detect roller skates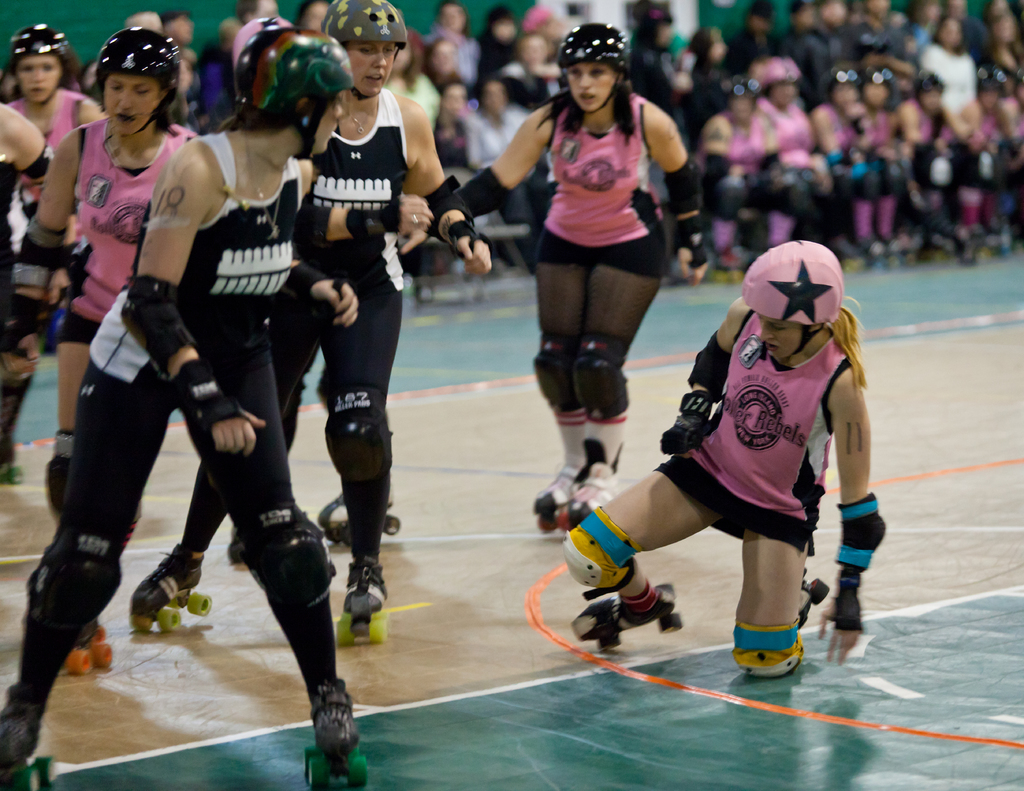
box=[298, 680, 369, 790]
